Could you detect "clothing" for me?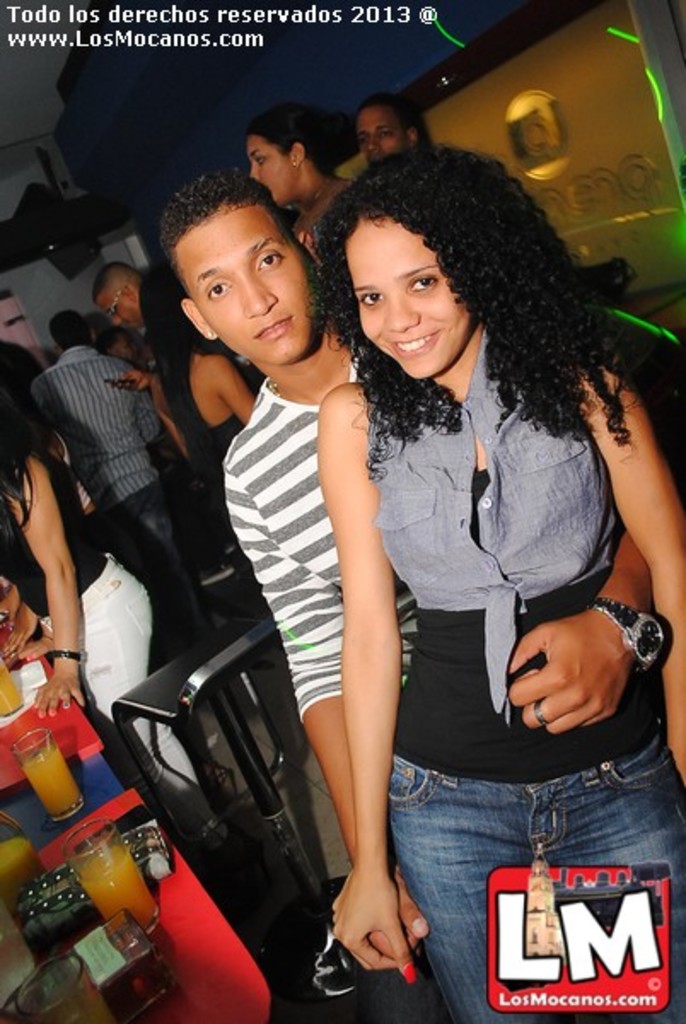
Detection result: left=0, top=445, right=210, bottom=835.
